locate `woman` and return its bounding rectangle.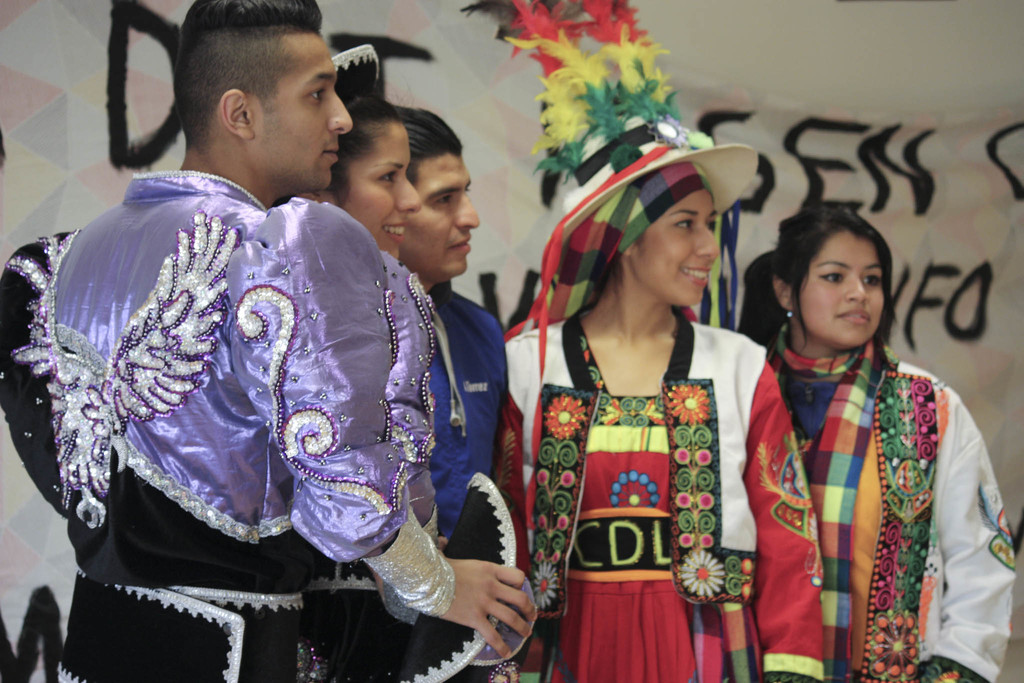
[left=516, top=136, right=770, bottom=664].
